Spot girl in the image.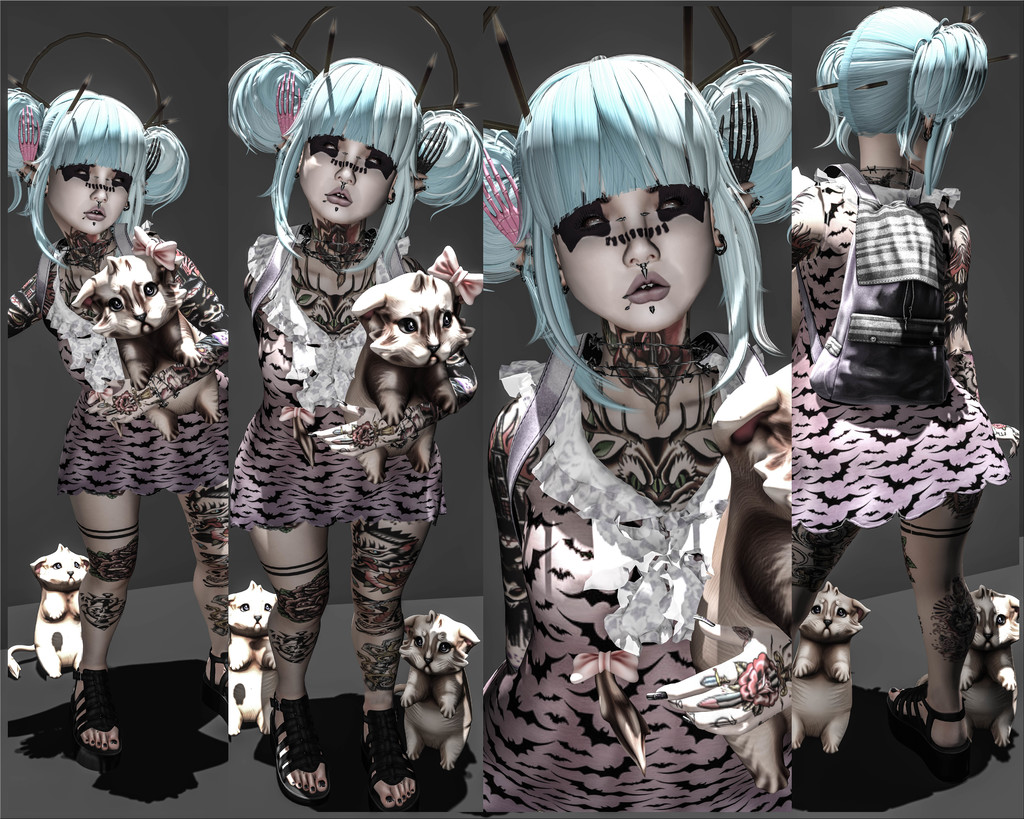
girl found at l=226, t=1, r=483, b=811.
